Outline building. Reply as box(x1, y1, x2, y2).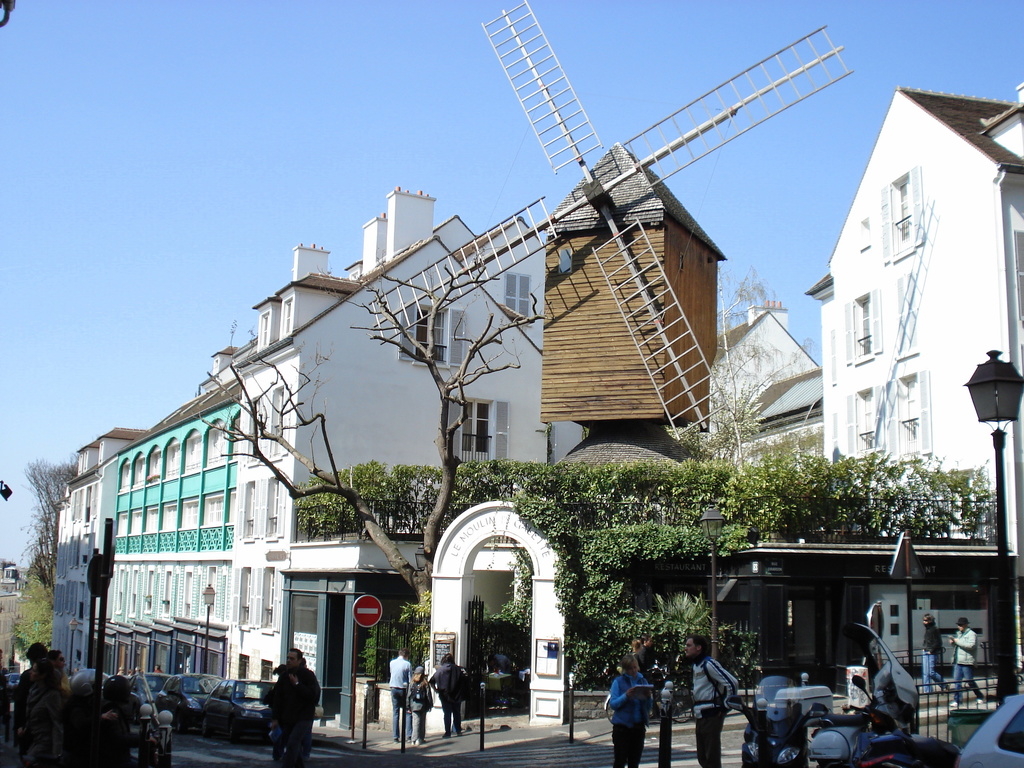
box(56, 183, 581, 678).
